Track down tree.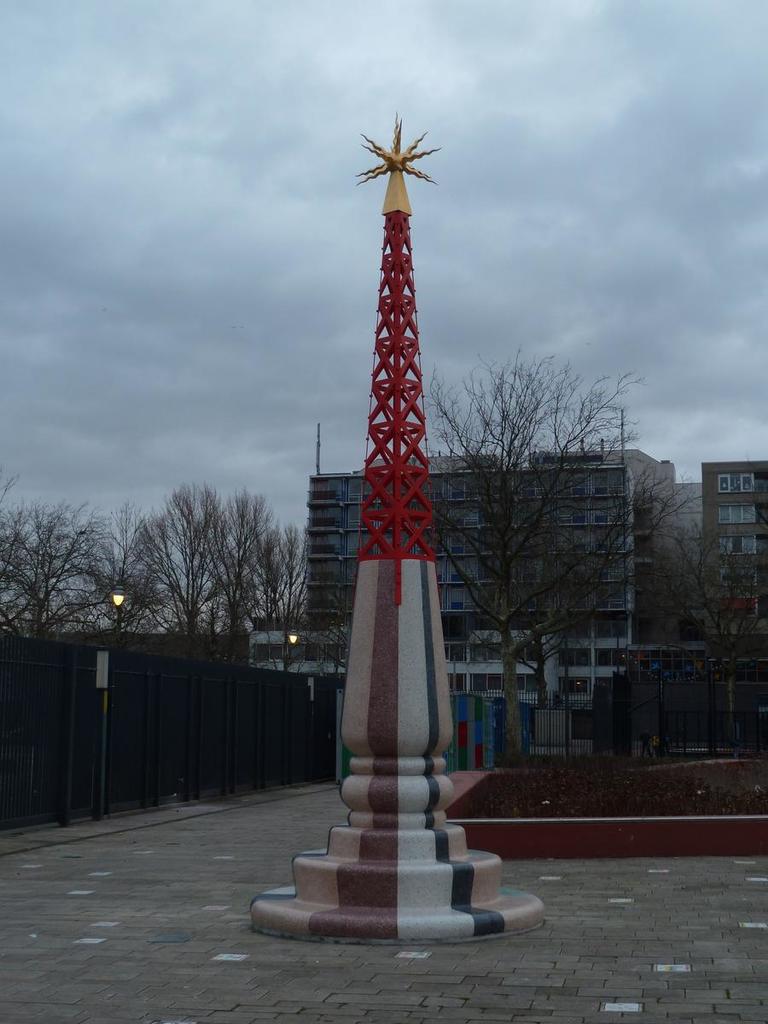
Tracked to [left=439, top=324, right=690, bottom=782].
